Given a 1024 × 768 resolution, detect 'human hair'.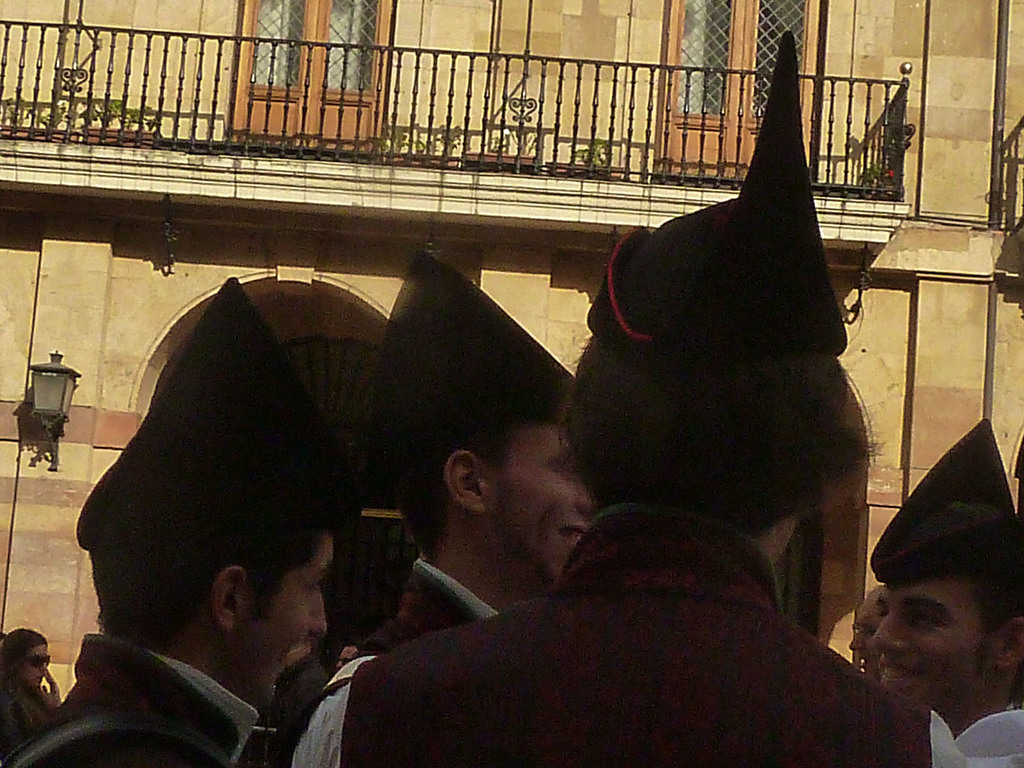
(x1=551, y1=334, x2=887, y2=536).
